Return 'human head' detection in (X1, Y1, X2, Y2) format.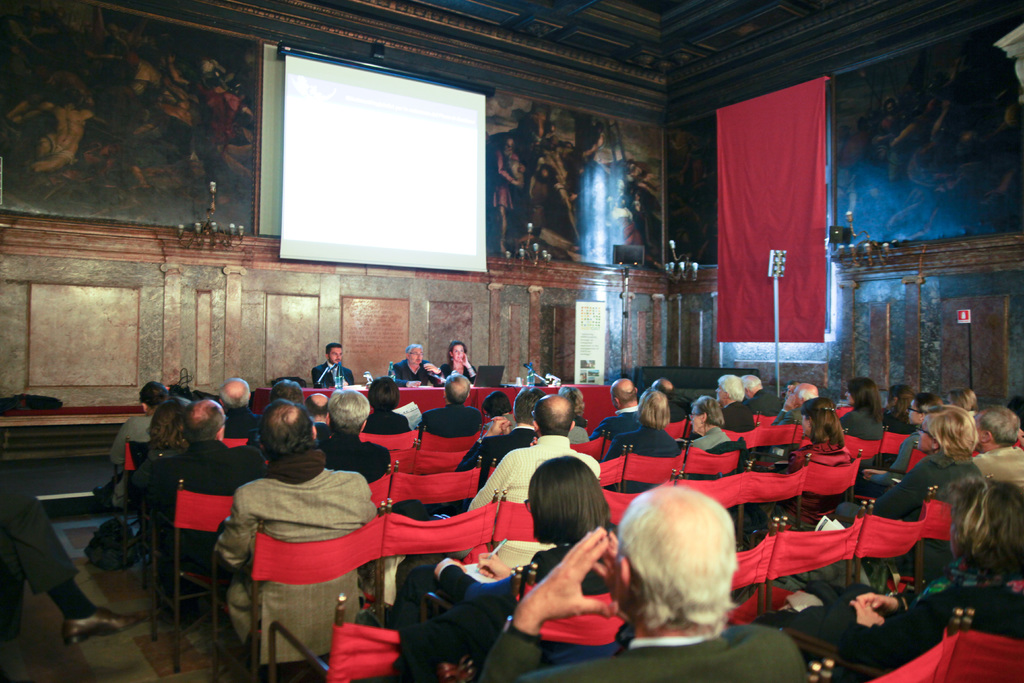
(651, 378, 673, 393).
